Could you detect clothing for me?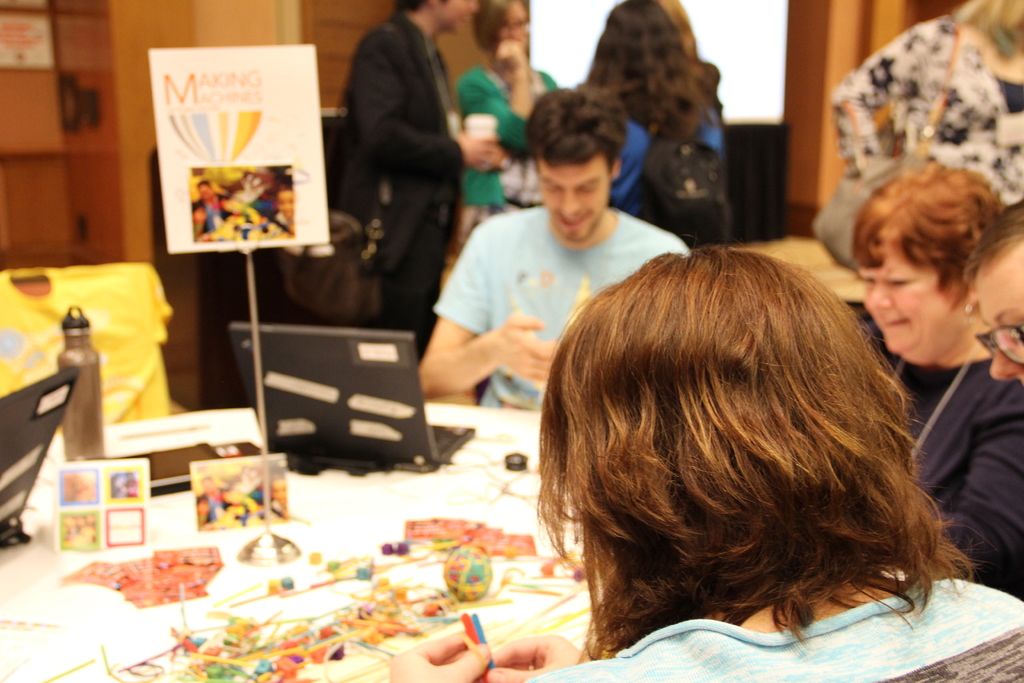
Detection result: x1=343 y1=10 x2=465 y2=358.
